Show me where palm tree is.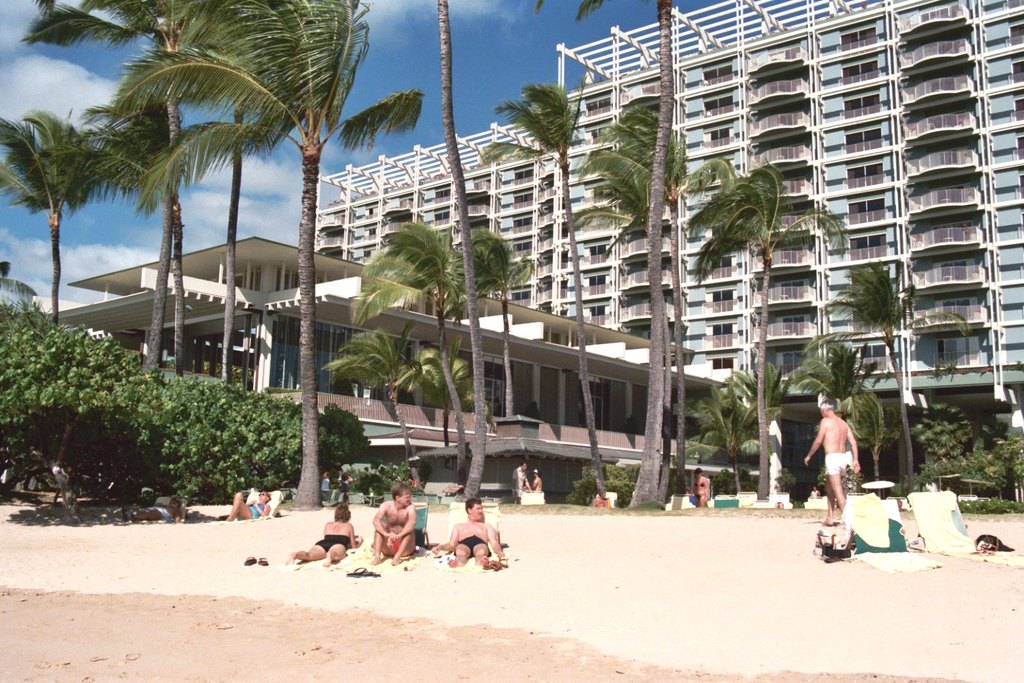
palm tree is at [99, 86, 188, 372].
